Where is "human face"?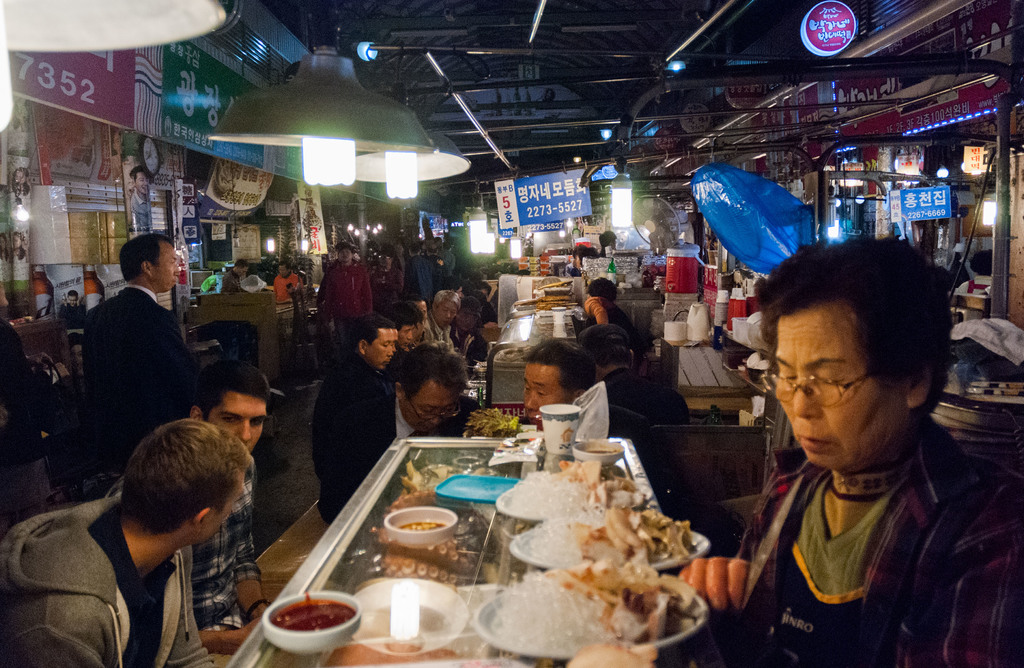
<box>154,244,180,296</box>.
